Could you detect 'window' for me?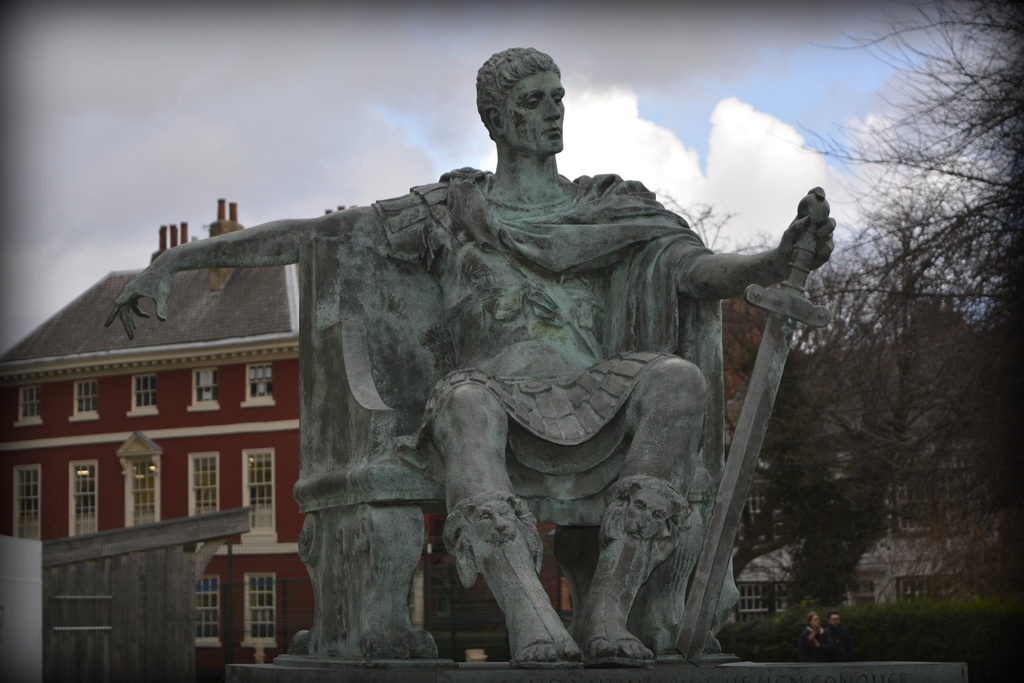
Detection result: 73/378/102/420.
